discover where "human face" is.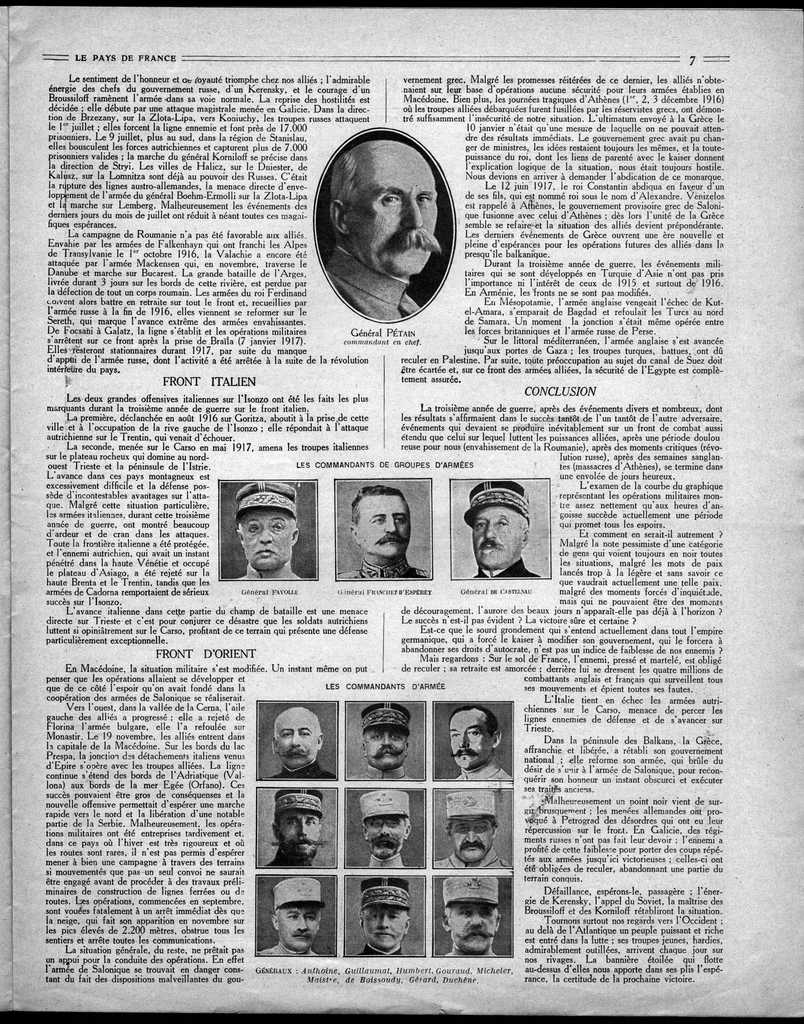
Discovered at box=[360, 815, 407, 860].
